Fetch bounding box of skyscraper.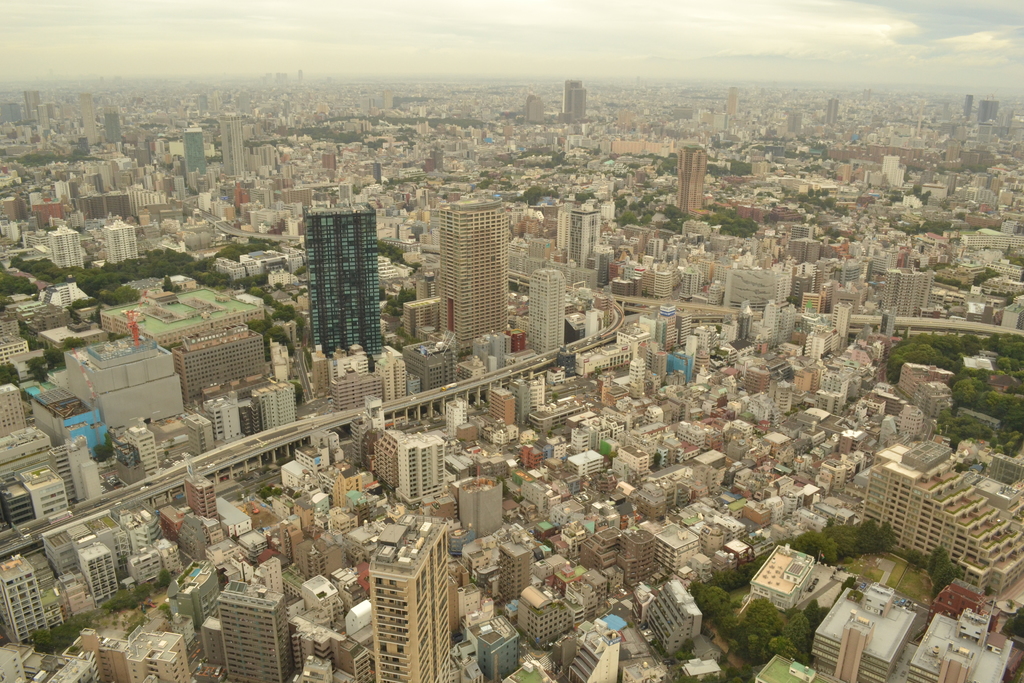
Bbox: box=[0, 441, 95, 534].
